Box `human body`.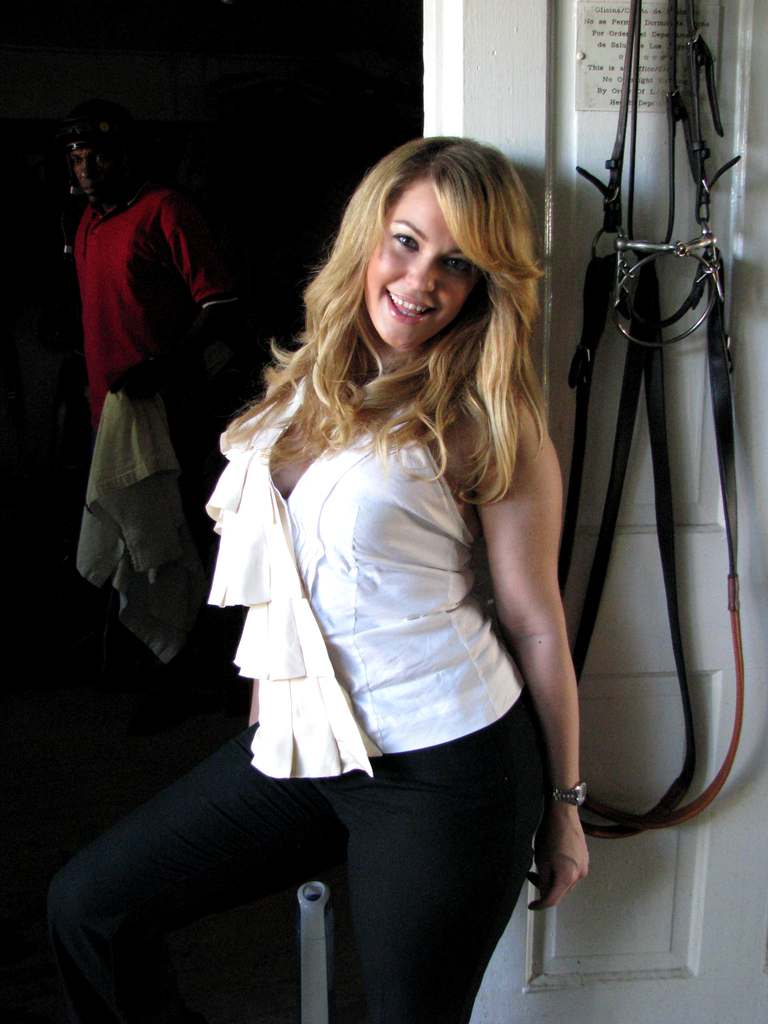
(140,132,603,1023).
